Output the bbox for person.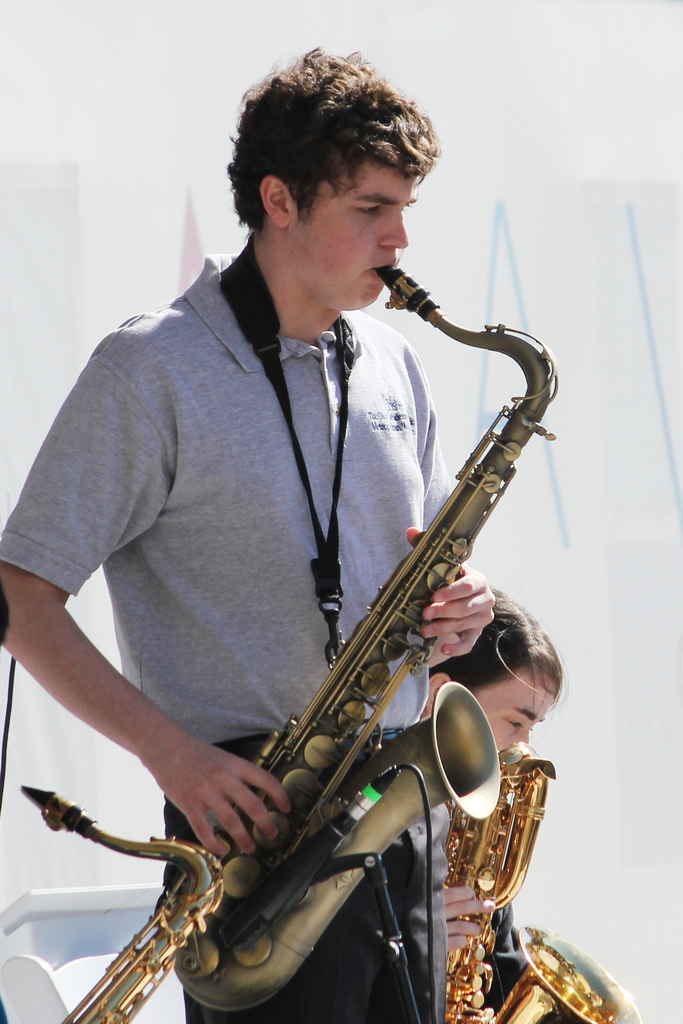
[x1=0, y1=40, x2=502, y2=1023].
